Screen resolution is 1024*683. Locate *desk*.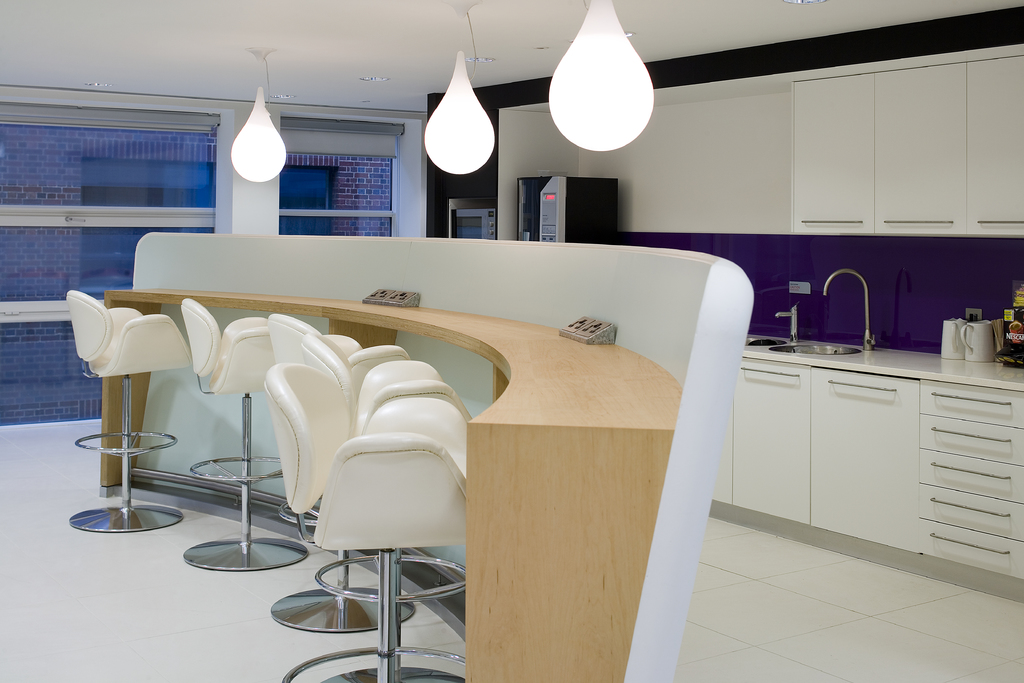
[71,281,719,680].
